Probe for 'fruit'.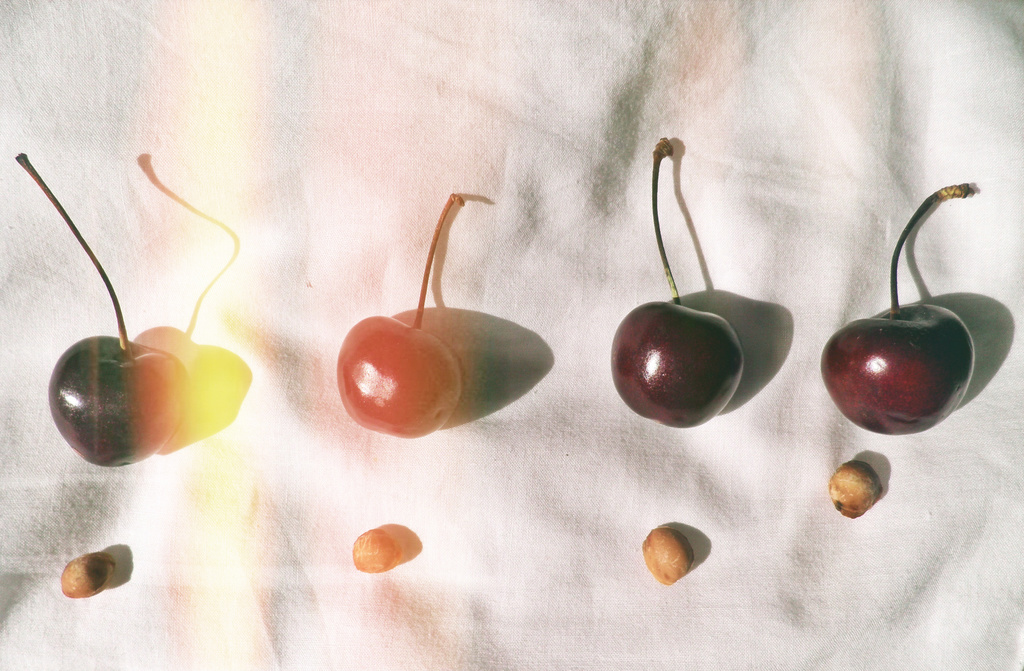
Probe result: box=[338, 313, 461, 441].
